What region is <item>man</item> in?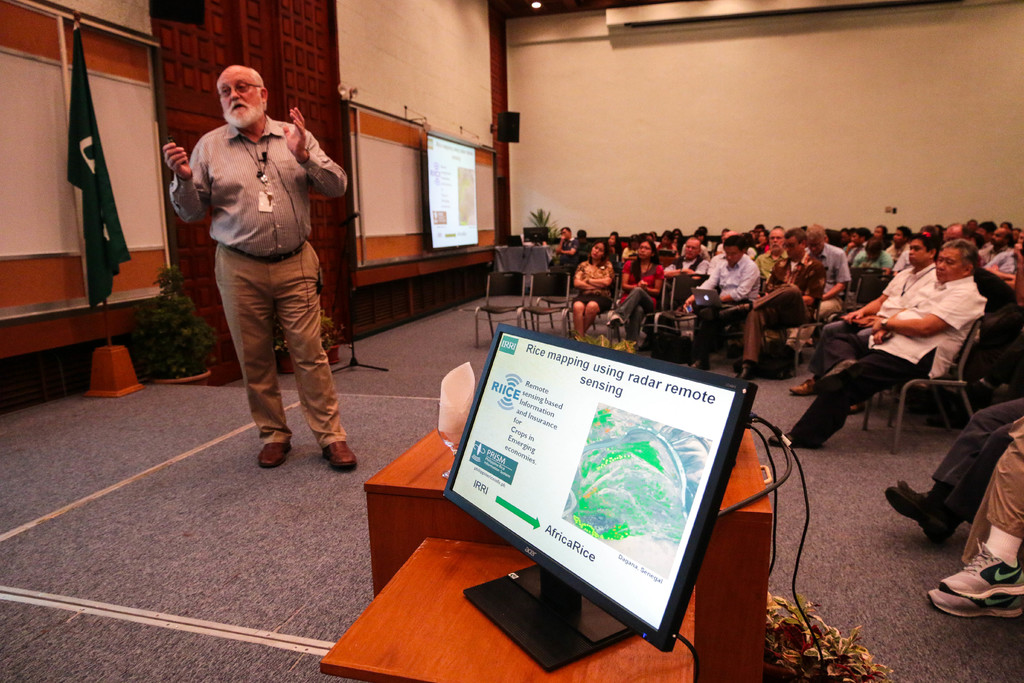
152, 66, 345, 461.
